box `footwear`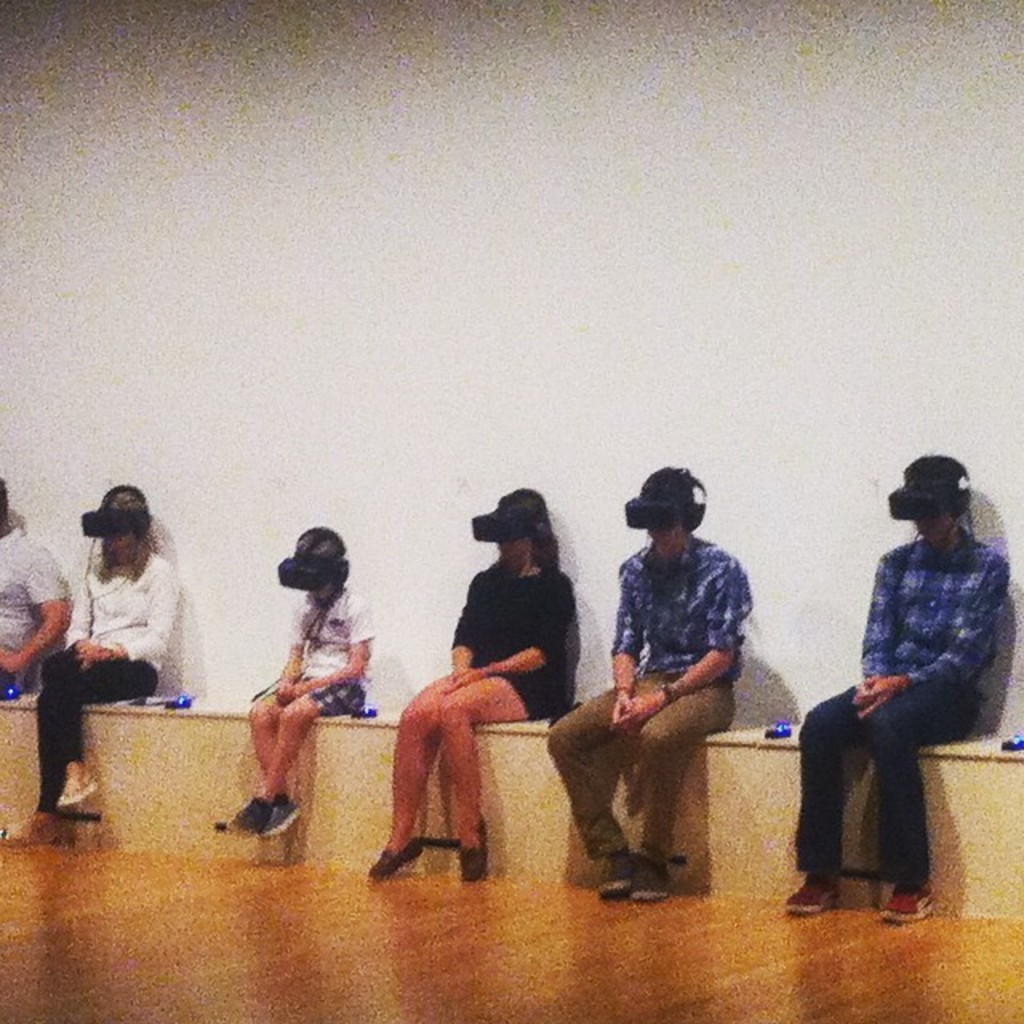
[left=264, top=798, right=302, bottom=838]
